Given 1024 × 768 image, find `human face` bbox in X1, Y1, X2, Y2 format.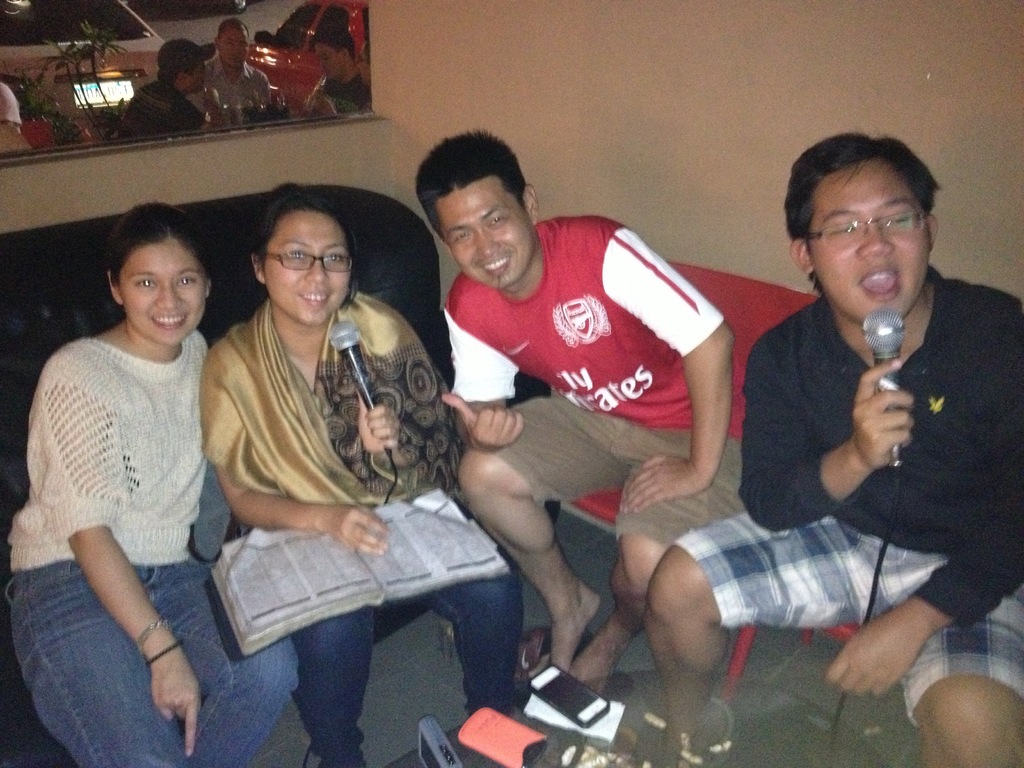
120, 239, 207, 346.
